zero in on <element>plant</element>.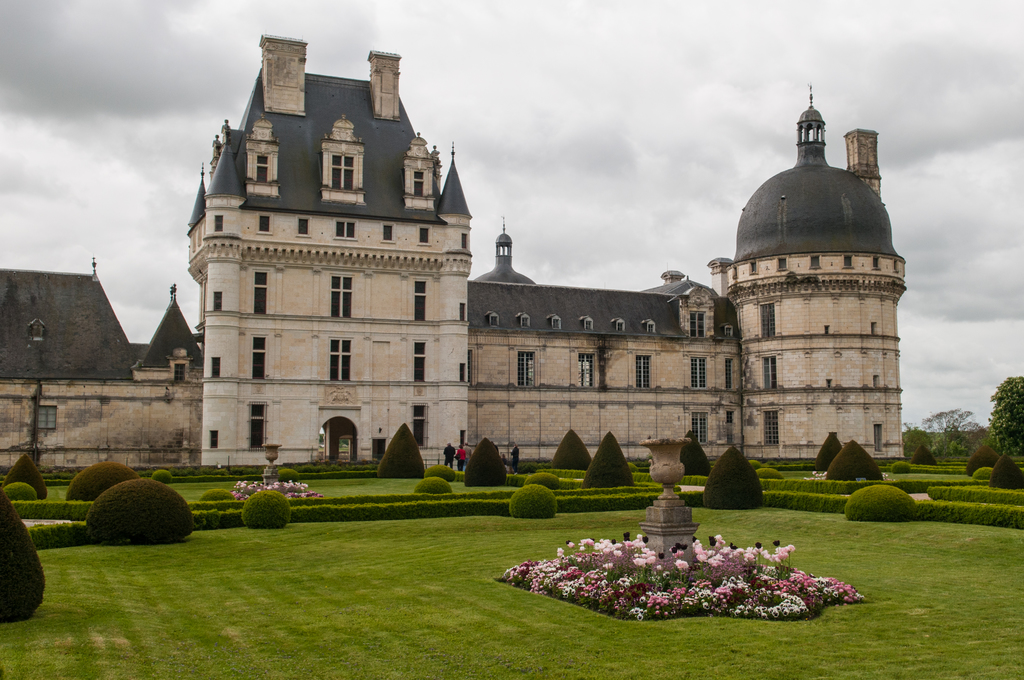
Zeroed in: <region>522, 471, 561, 489</region>.
